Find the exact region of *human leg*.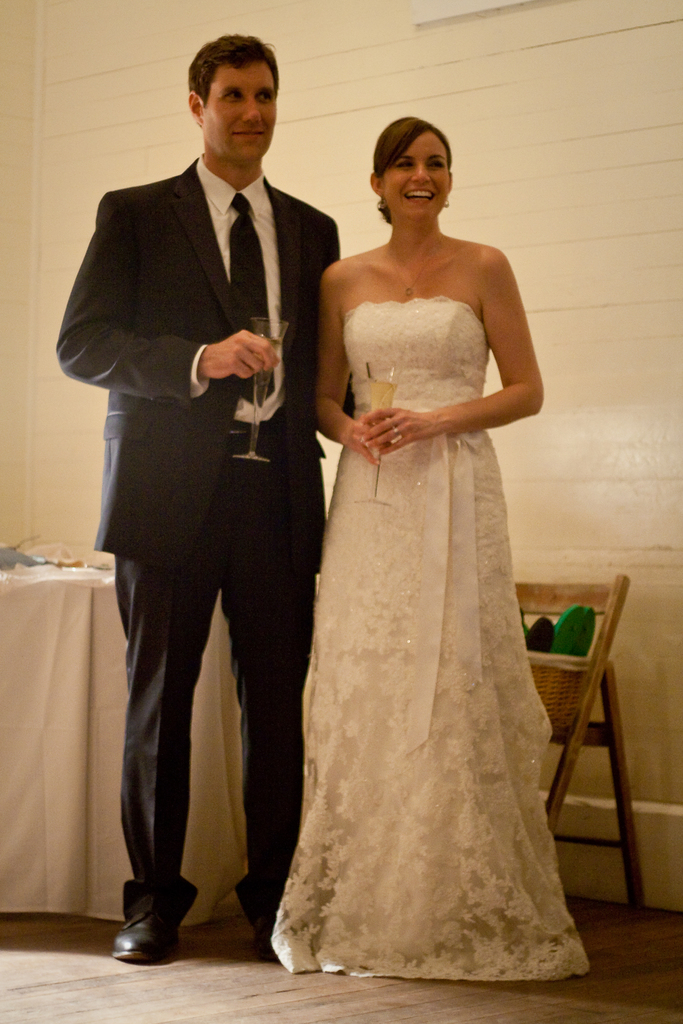
Exact region: [x1=110, y1=444, x2=224, y2=956].
